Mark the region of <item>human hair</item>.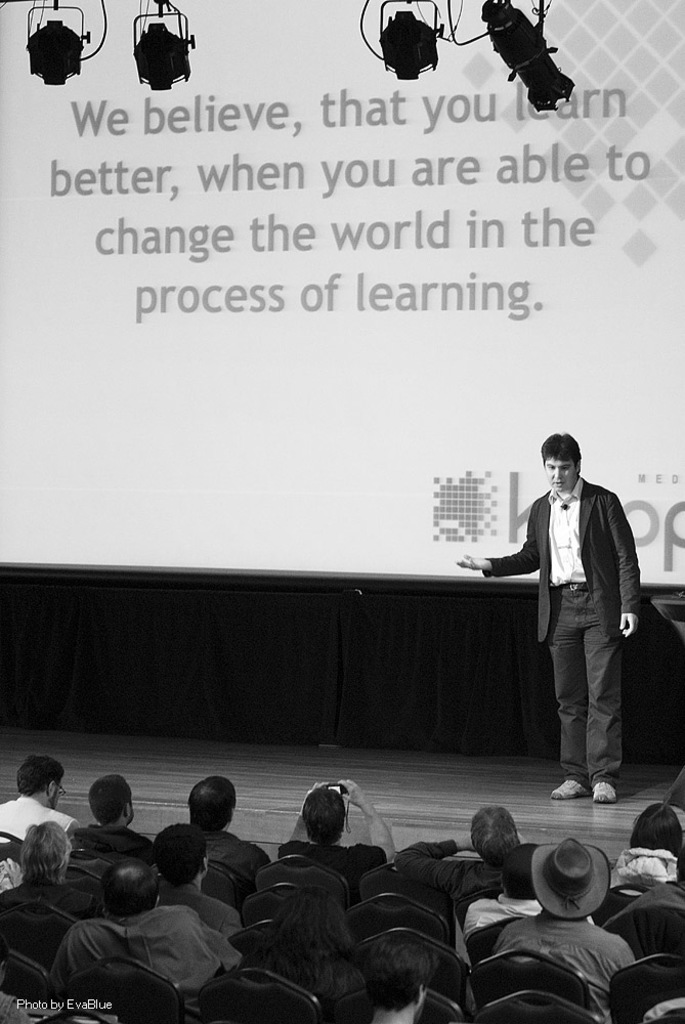
Region: [left=34, top=819, right=71, bottom=880].
